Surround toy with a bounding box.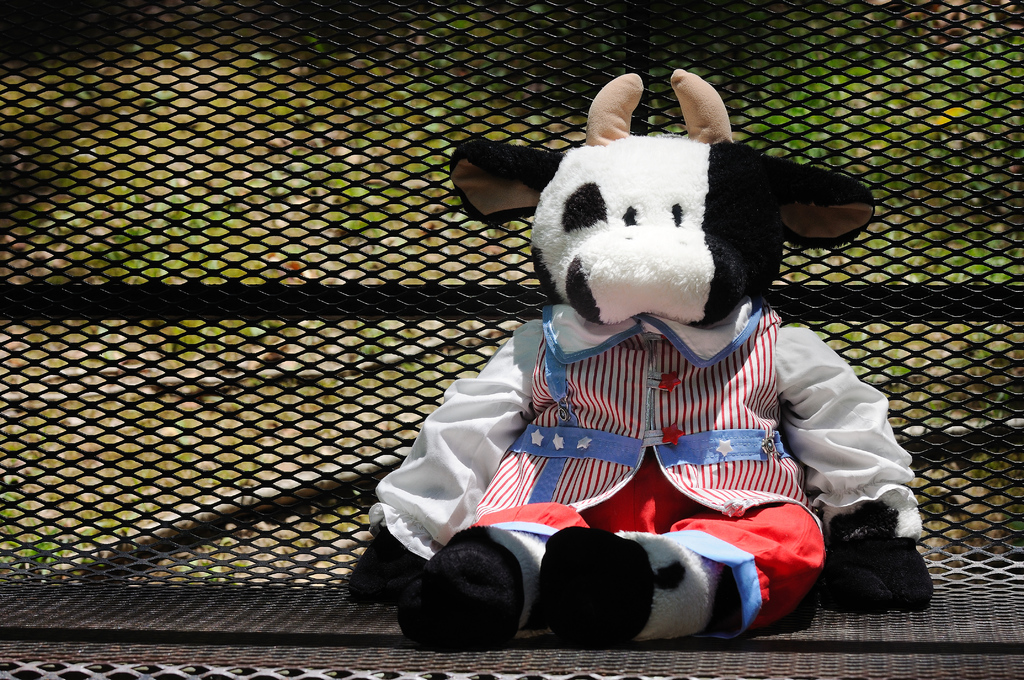
x1=339 y1=61 x2=956 y2=655.
